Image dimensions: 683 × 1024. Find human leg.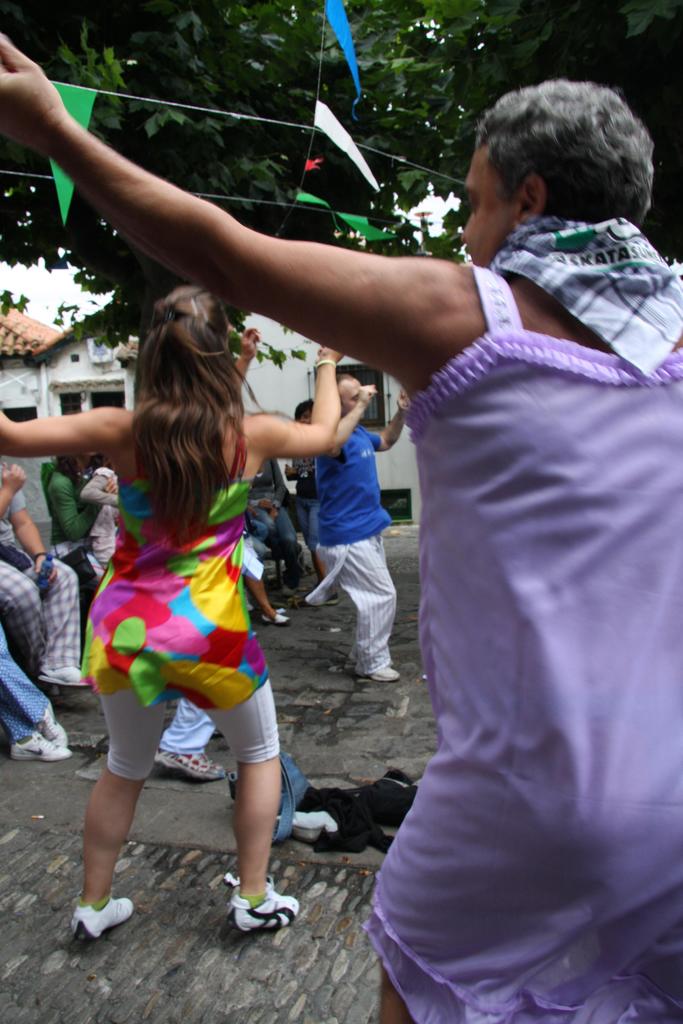
(x1=239, y1=532, x2=292, y2=627).
